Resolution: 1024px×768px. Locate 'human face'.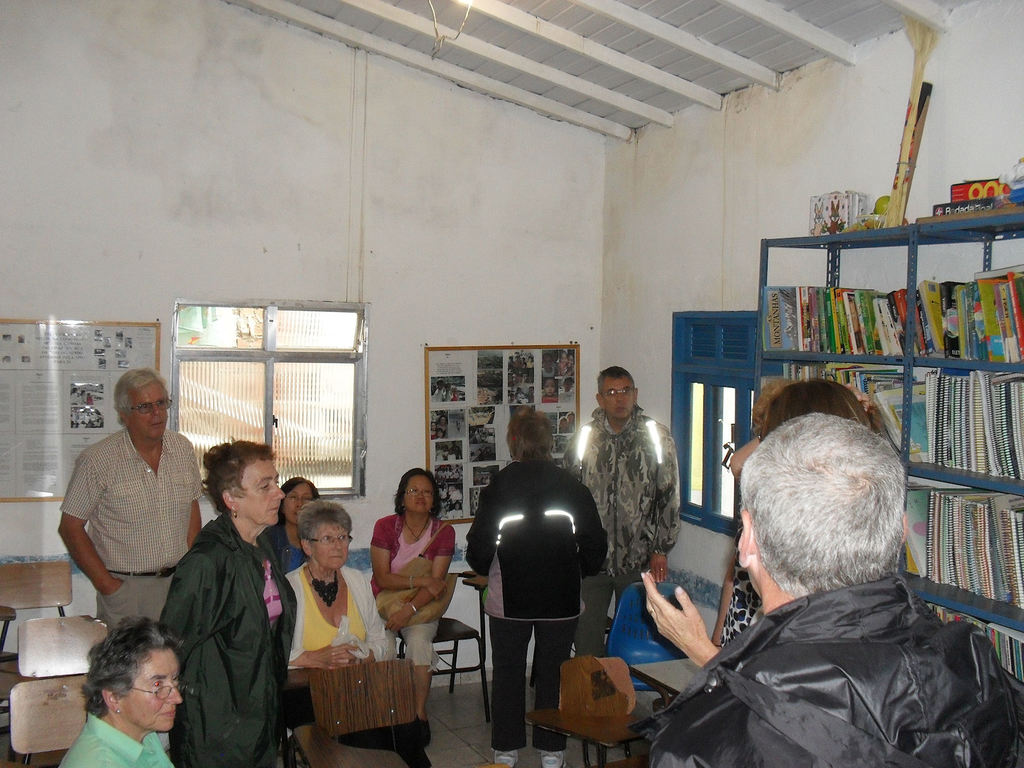
310,516,349,574.
